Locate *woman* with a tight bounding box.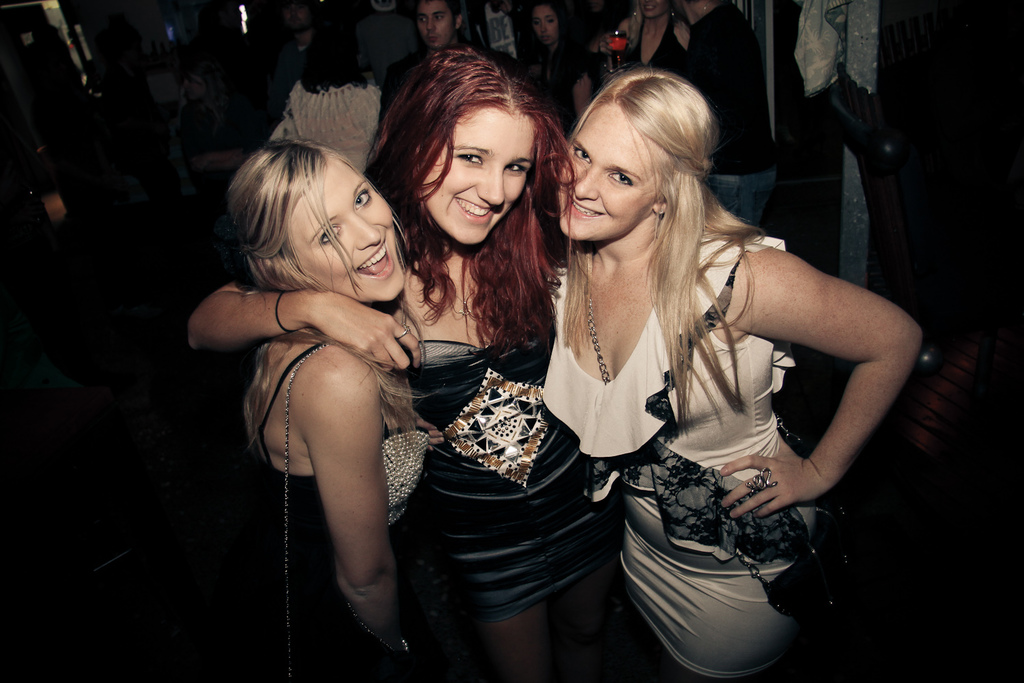
(left=619, top=0, right=687, bottom=76).
